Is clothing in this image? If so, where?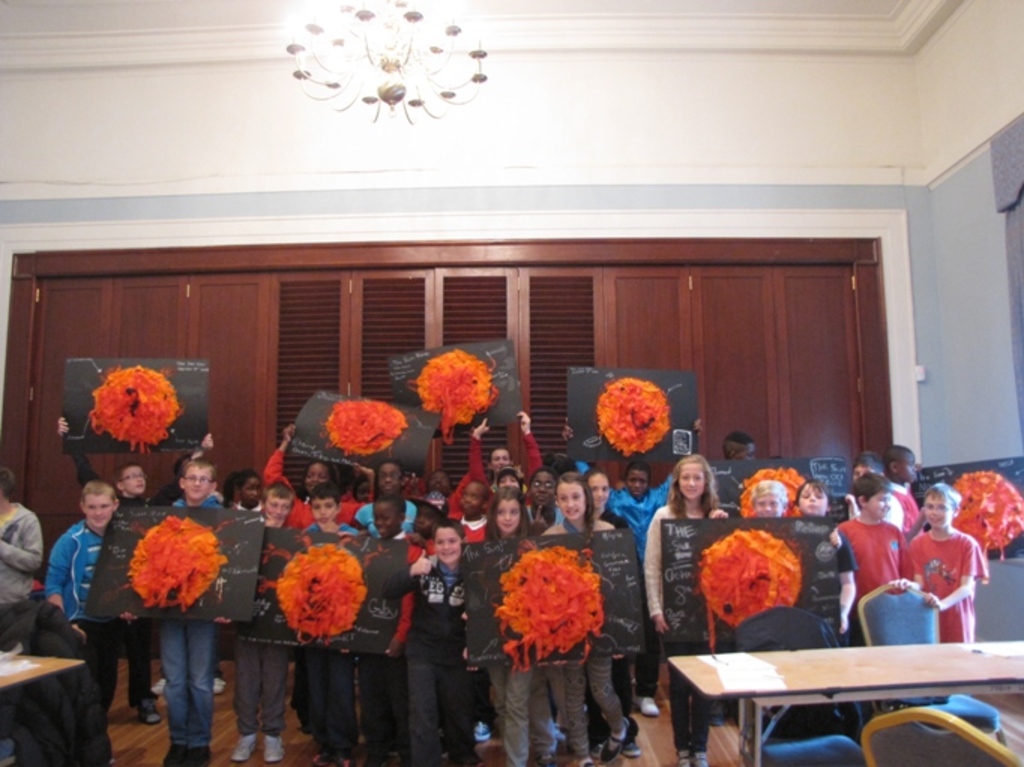
Yes, at <region>0, 500, 47, 629</region>.
